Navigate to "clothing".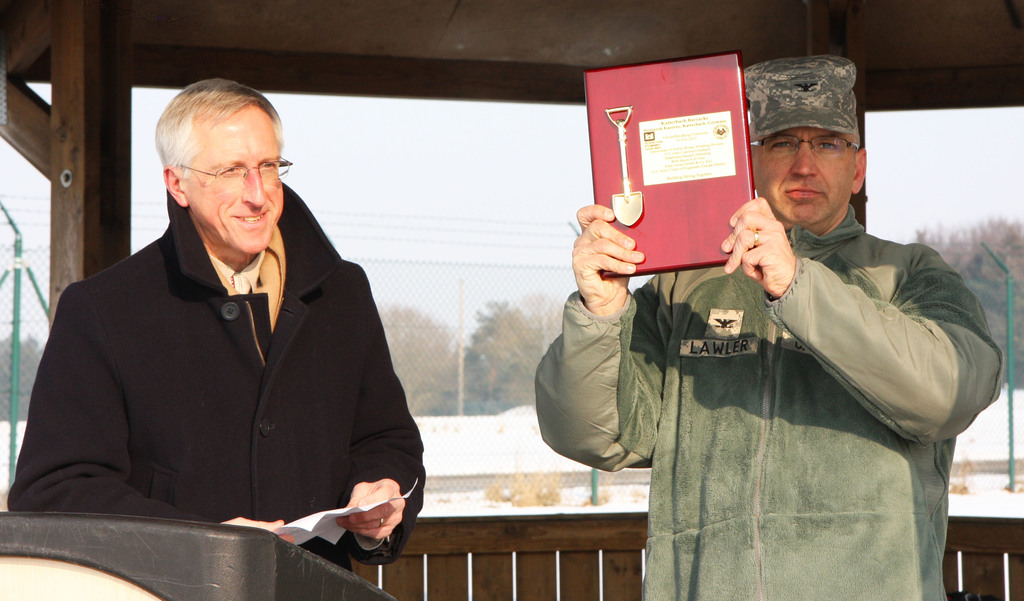
Navigation target: box=[535, 206, 1006, 600].
